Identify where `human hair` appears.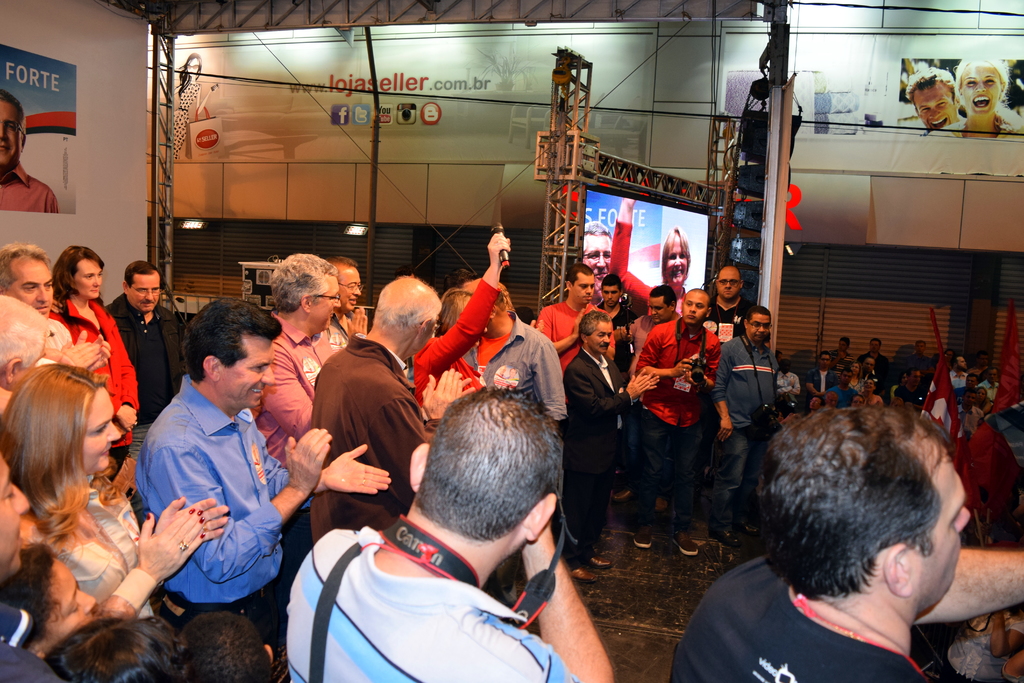
Appears at (left=954, top=57, right=1023, bottom=136).
